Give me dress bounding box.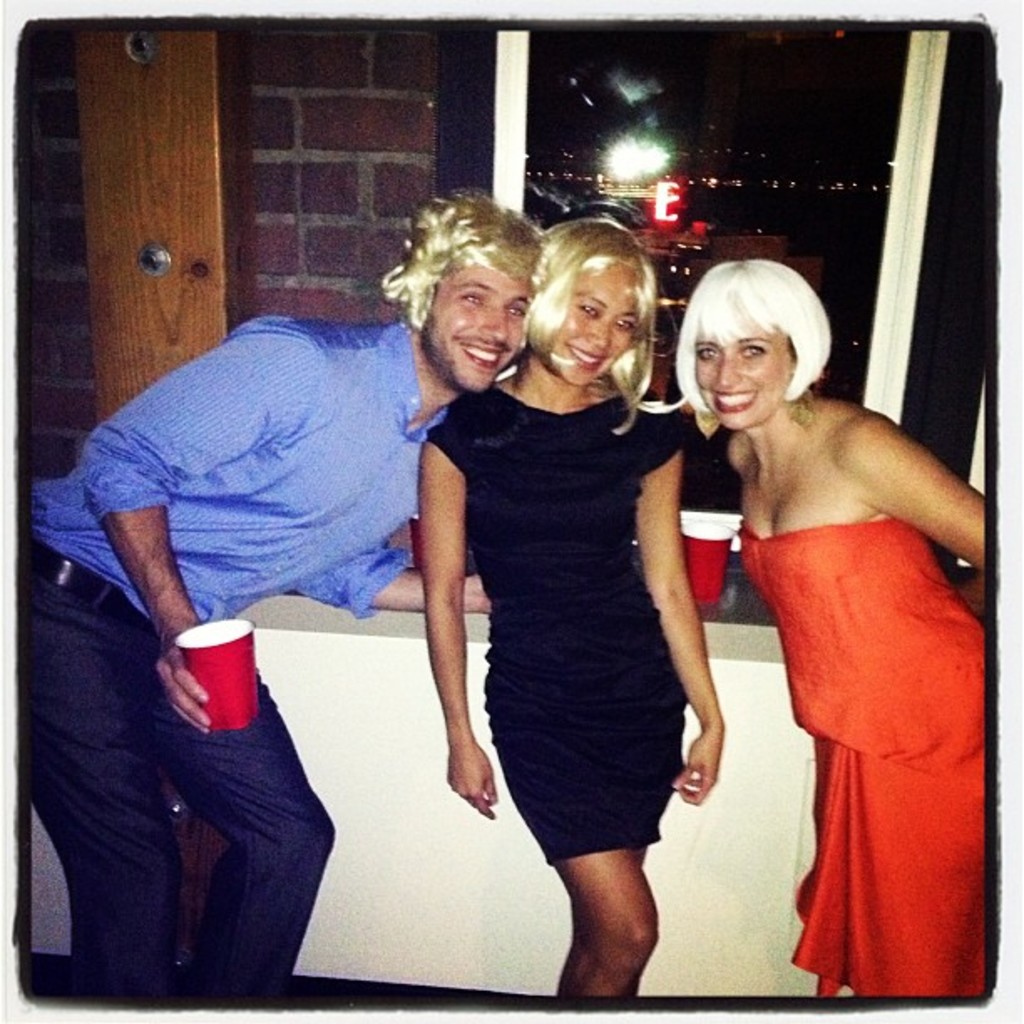
445:366:693:828.
